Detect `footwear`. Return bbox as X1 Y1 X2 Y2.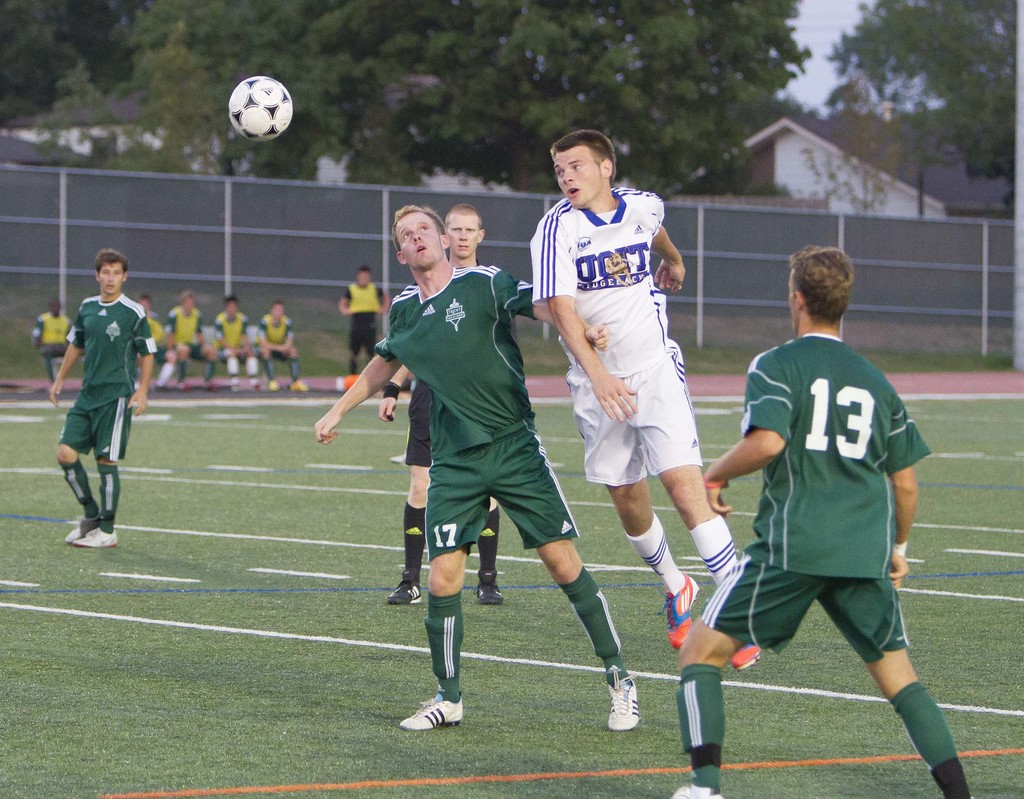
269 380 284 391.
